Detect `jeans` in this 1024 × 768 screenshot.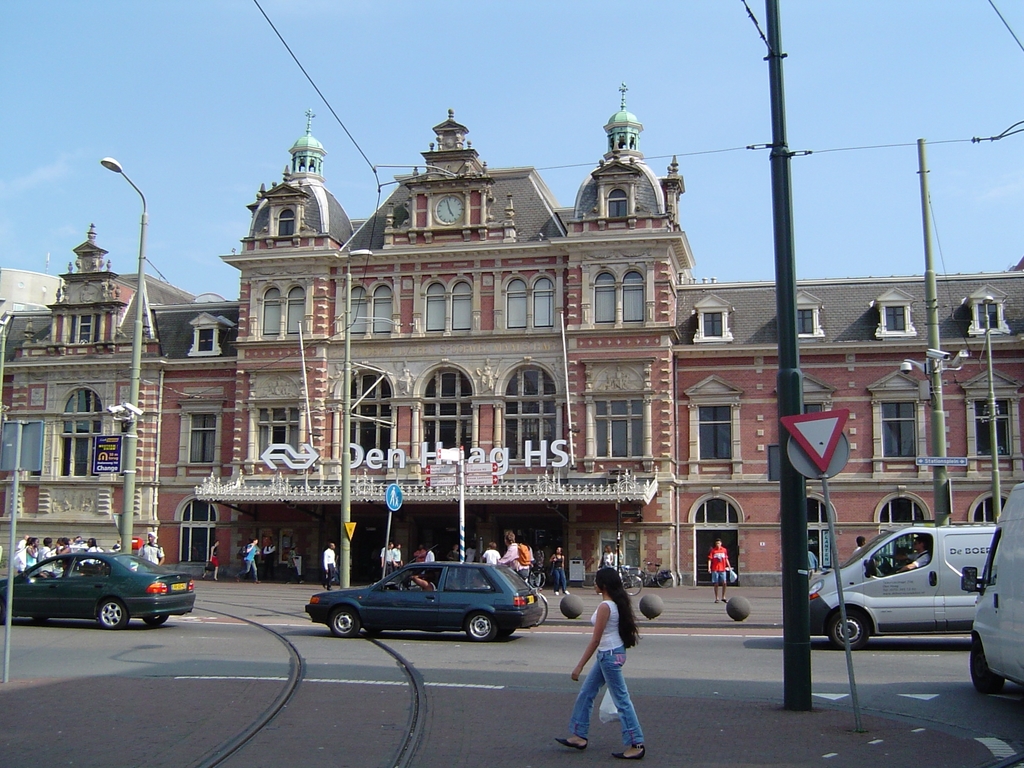
Detection: 708/572/730/588.
